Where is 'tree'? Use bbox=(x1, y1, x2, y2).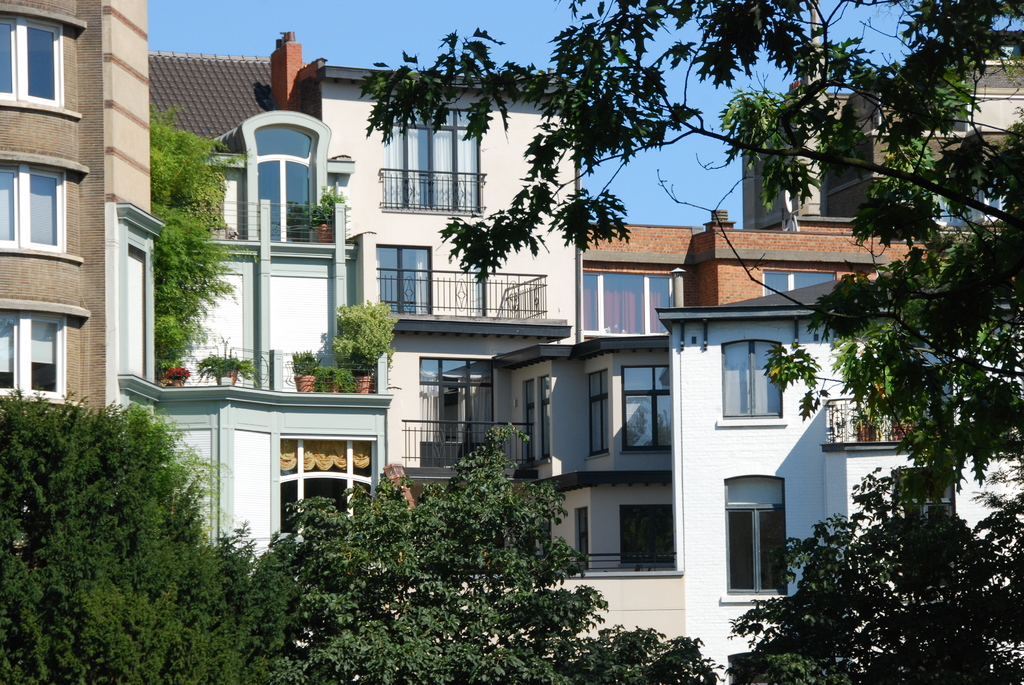
bbox=(134, 97, 232, 380).
